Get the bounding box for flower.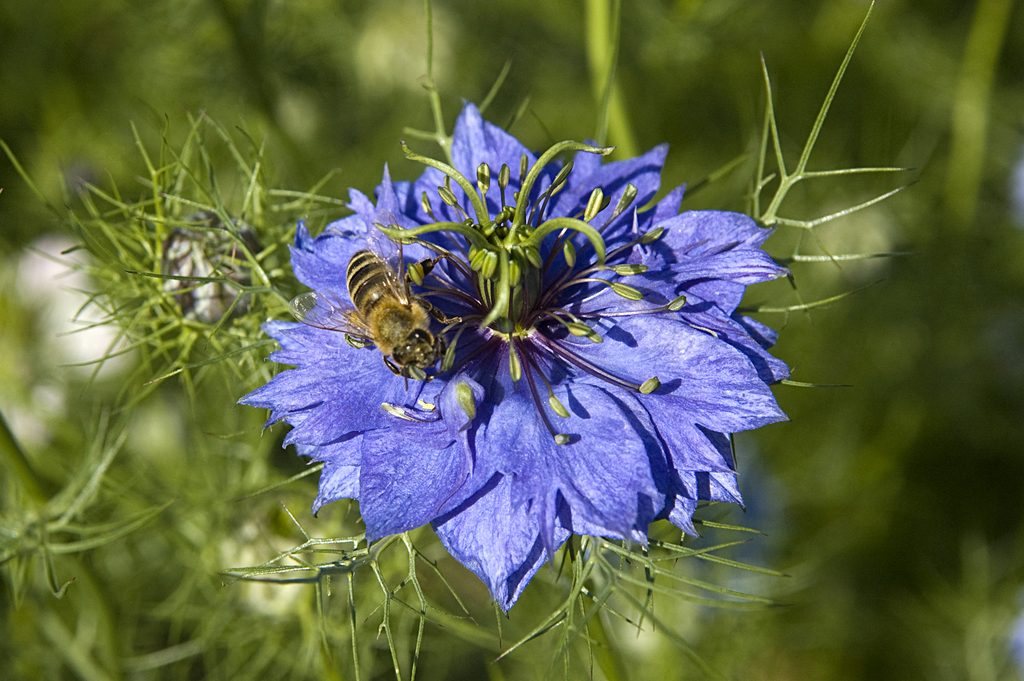
159, 215, 263, 324.
